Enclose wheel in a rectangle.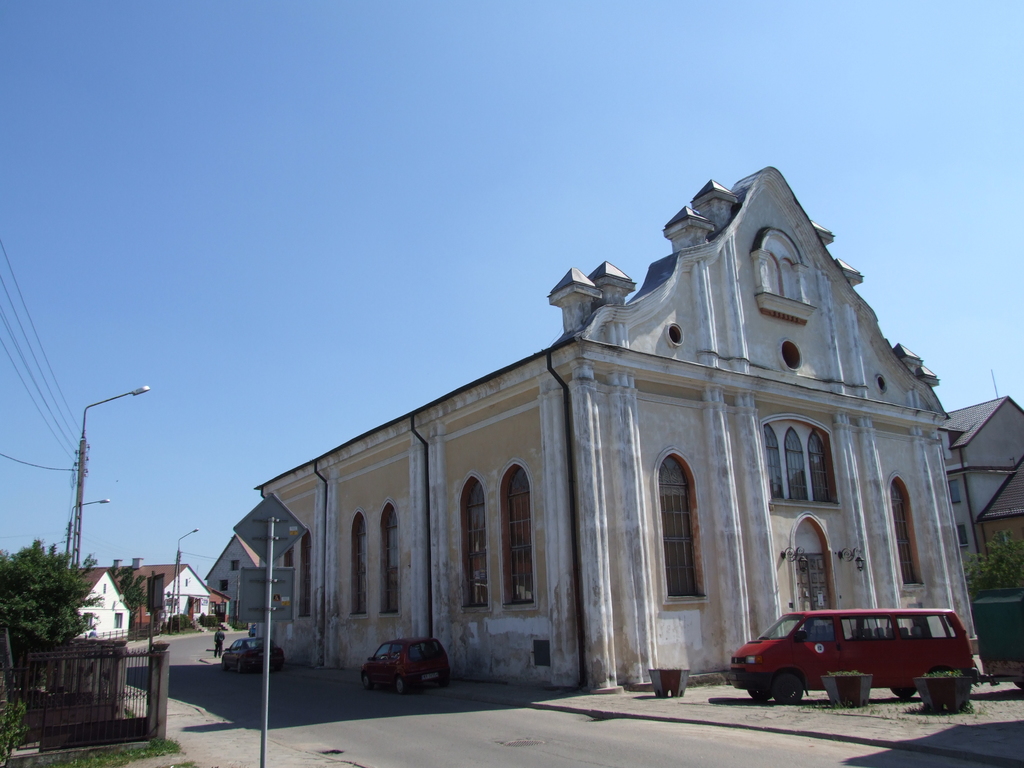
l=365, t=673, r=372, b=686.
